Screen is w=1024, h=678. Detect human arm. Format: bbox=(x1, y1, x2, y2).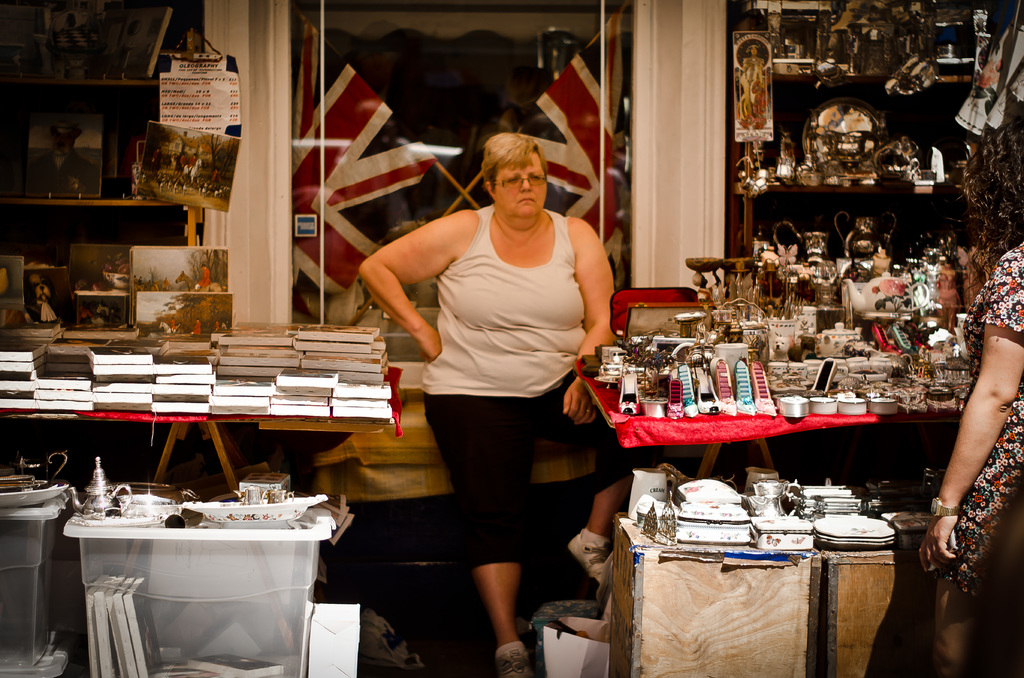
bbox=(920, 254, 1023, 569).
